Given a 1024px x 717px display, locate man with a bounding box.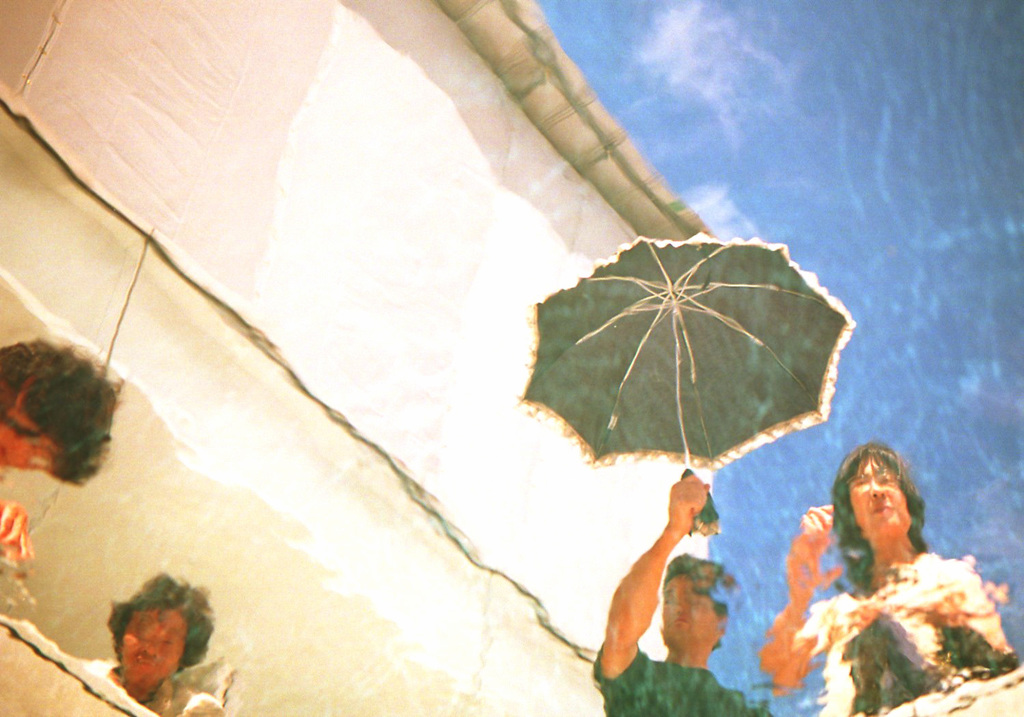
Located: rect(588, 475, 775, 716).
